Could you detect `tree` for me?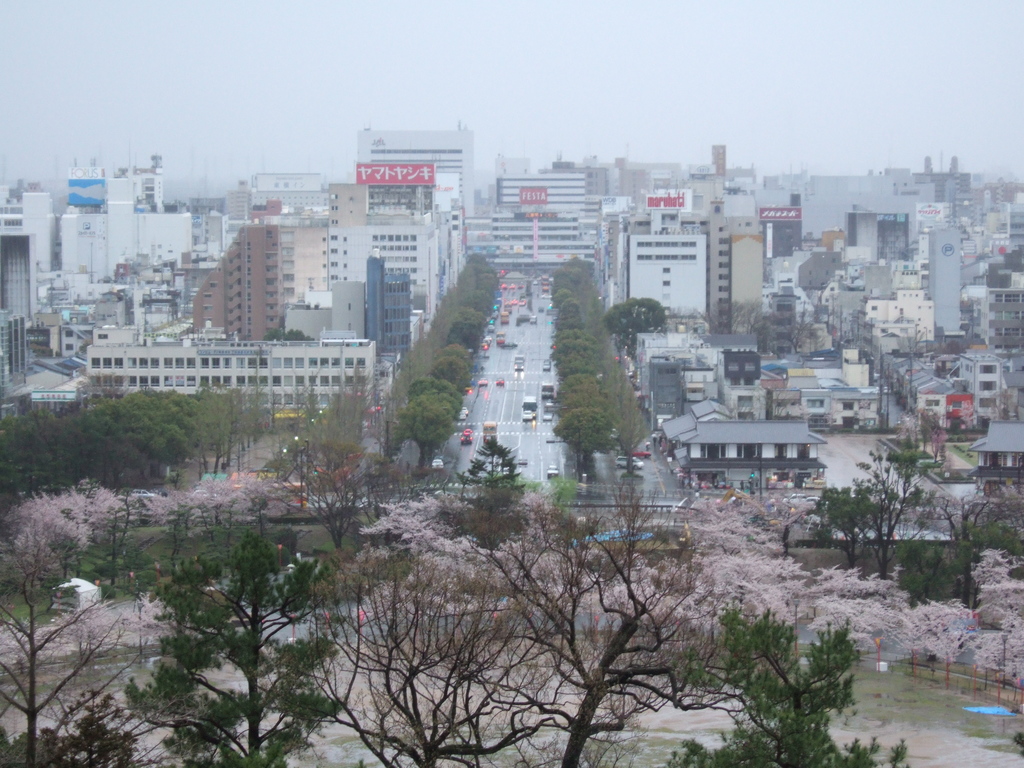
Detection result: <region>546, 267, 587, 301</region>.
